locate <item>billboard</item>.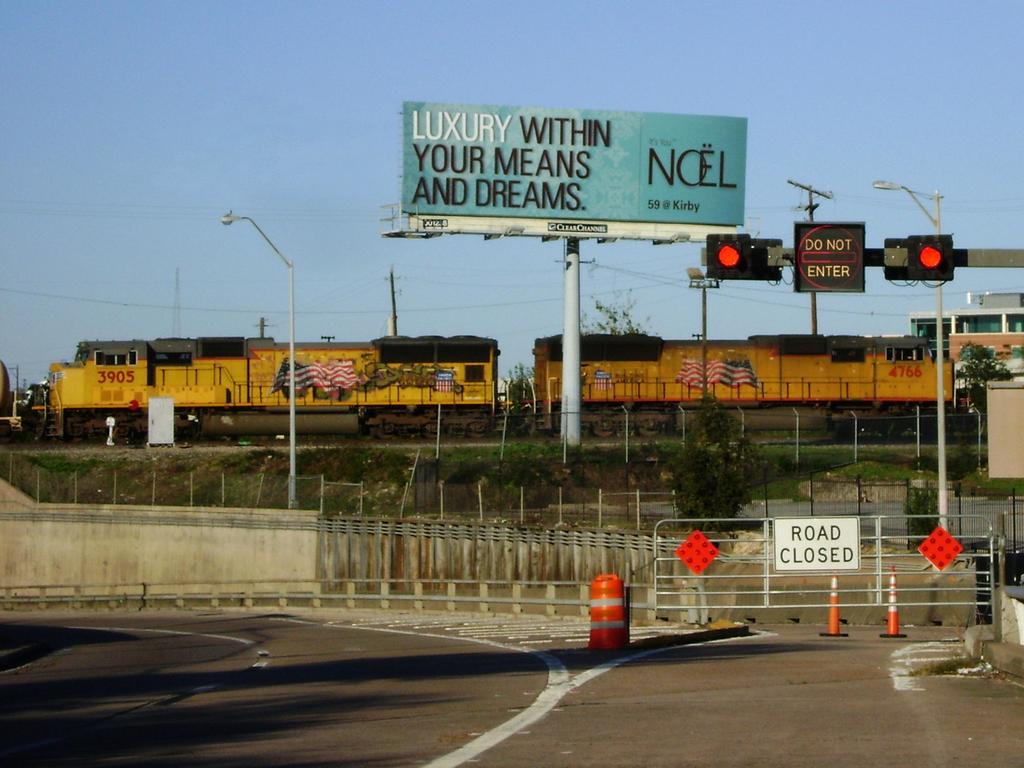
Bounding box: (787,221,865,286).
